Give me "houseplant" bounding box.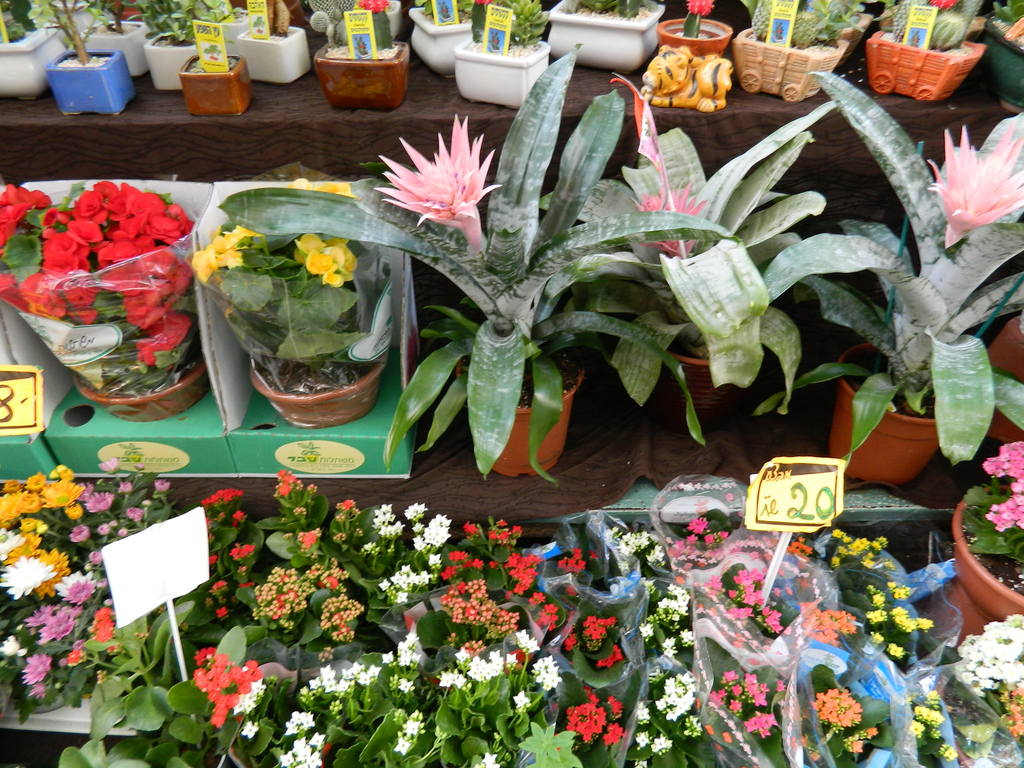
select_region(44, 5, 138, 115).
